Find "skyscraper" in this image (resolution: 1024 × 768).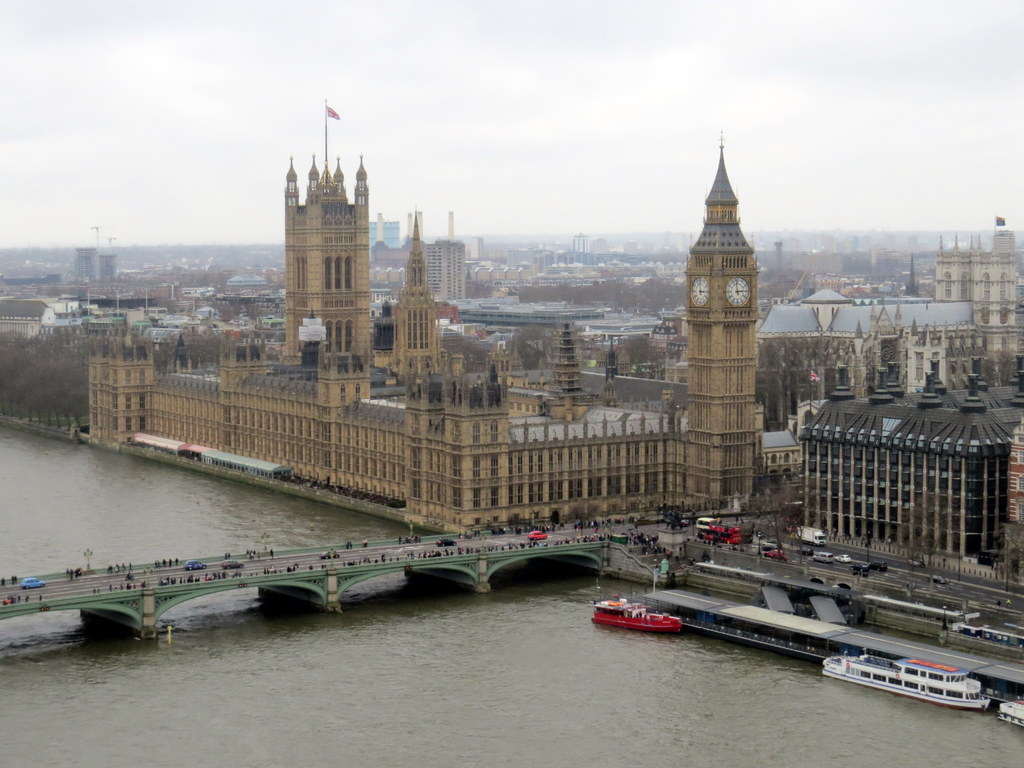
crop(366, 220, 397, 248).
